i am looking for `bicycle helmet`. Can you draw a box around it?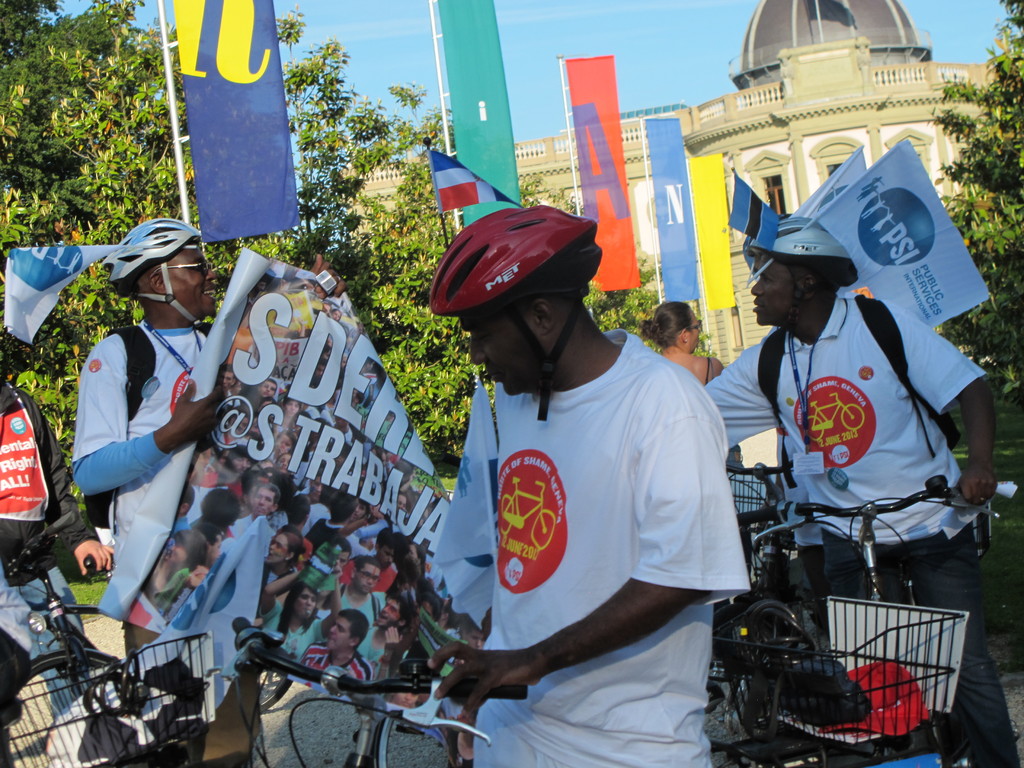
Sure, the bounding box is <box>739,219,855,286</box>.
